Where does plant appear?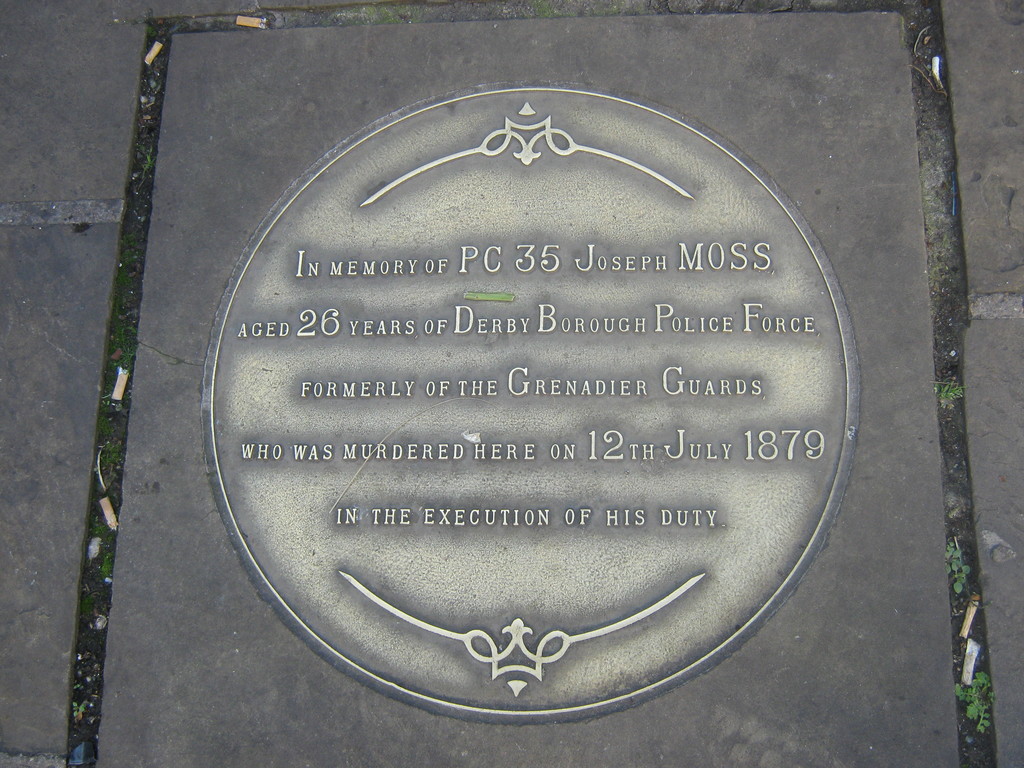
Appears at detection(144, 150, 152, 177).
